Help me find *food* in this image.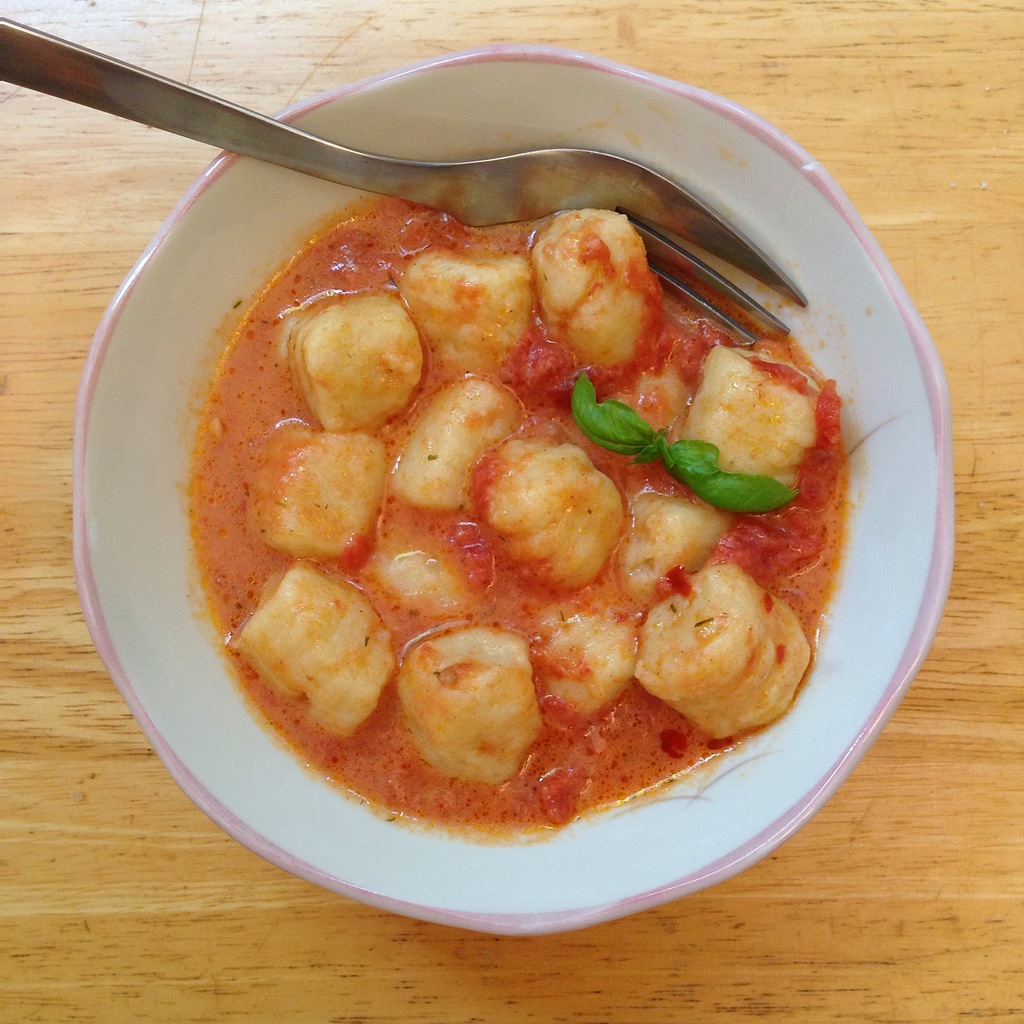
Found it: pyautogui.locateOnScreen(153, 168, 866, 838).
